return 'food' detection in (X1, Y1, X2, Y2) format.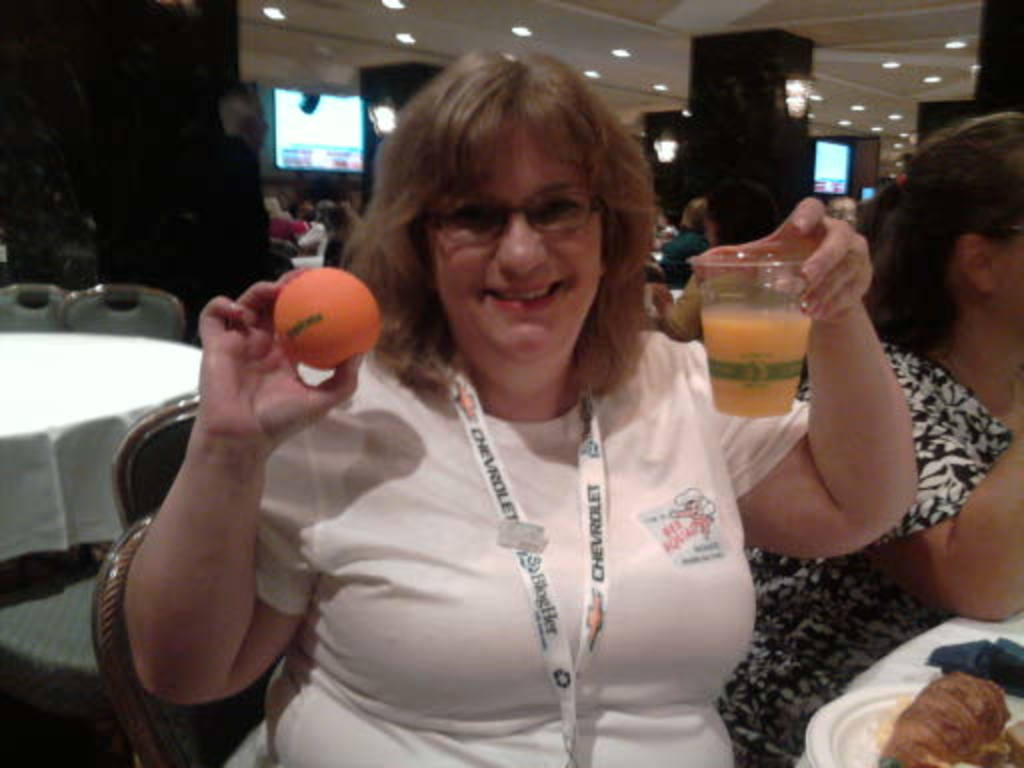
(872, 658, 1016, 754).
